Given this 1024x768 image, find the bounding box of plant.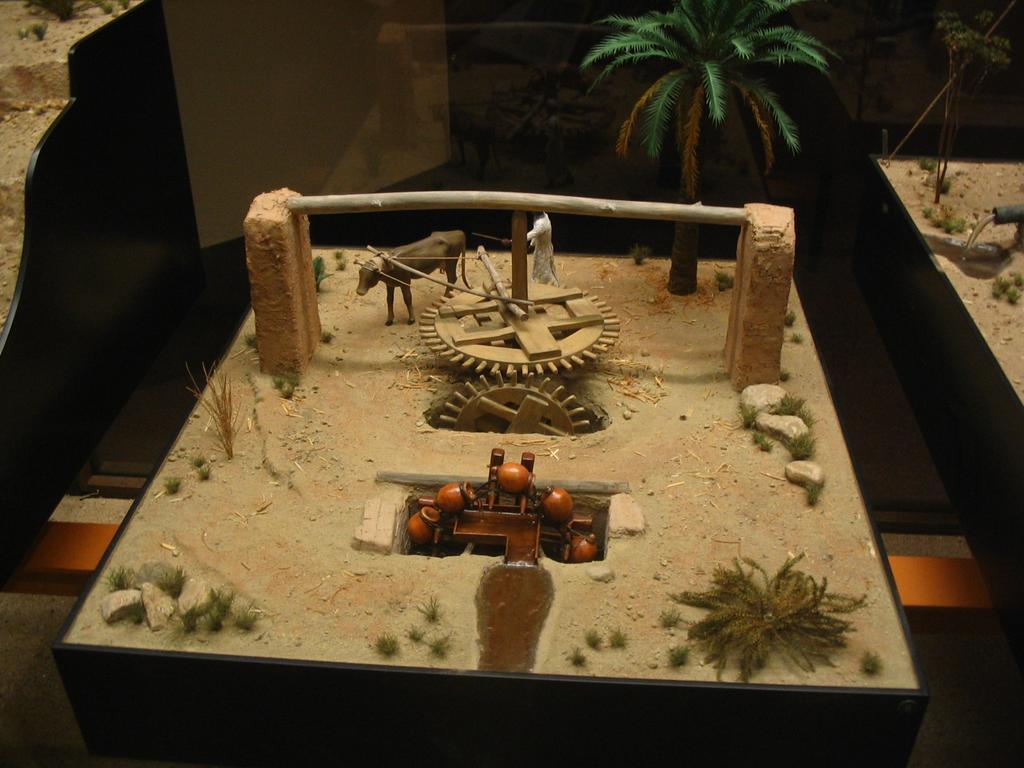
bbox(430, 634, 457, 661).
